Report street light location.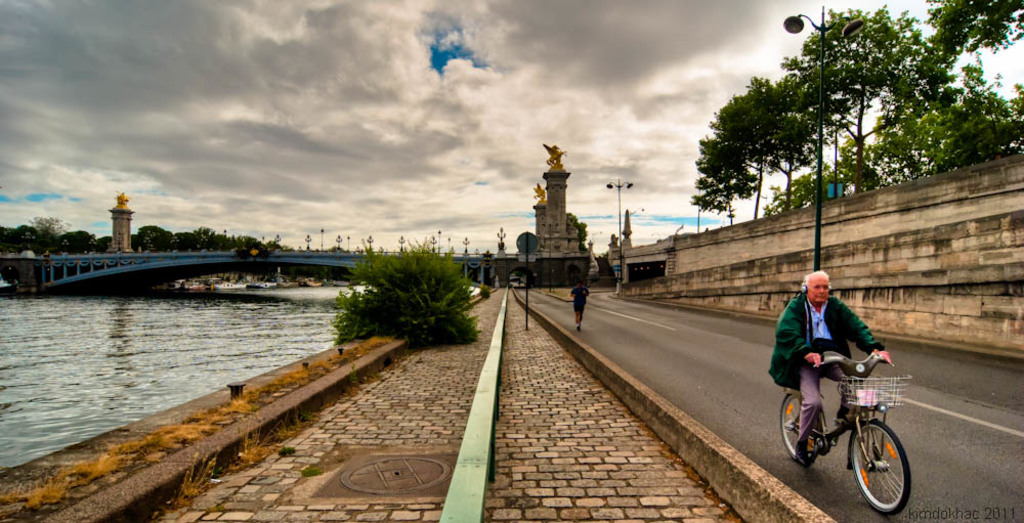
Report: [left=779, top=3, right=868, bottom=268].
